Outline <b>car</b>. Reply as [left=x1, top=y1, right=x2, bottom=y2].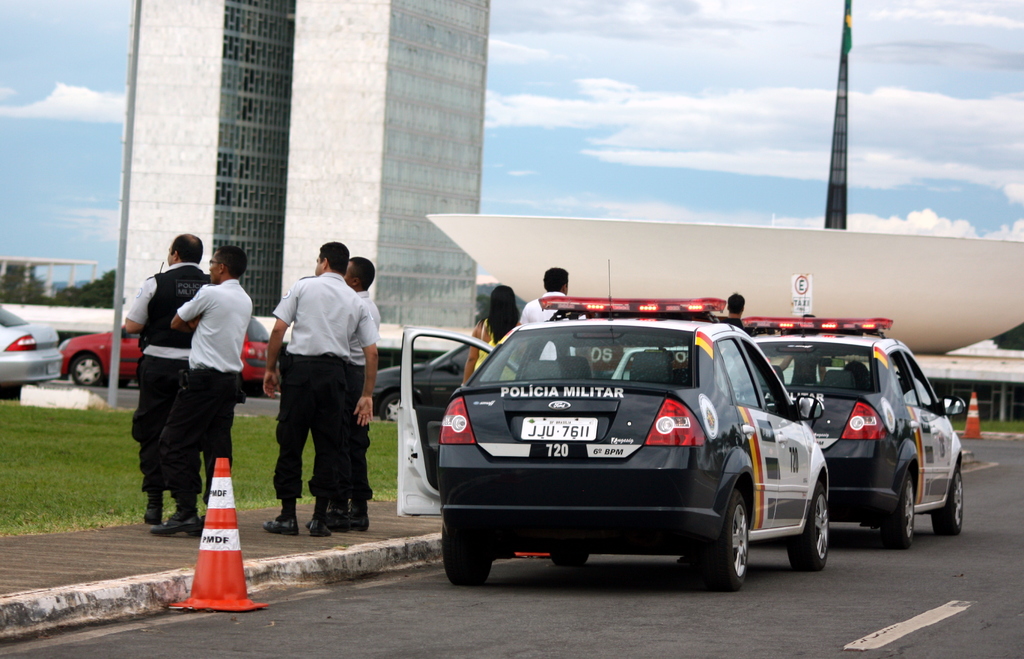
[left=0, top=299, right=65, bottom=397].
